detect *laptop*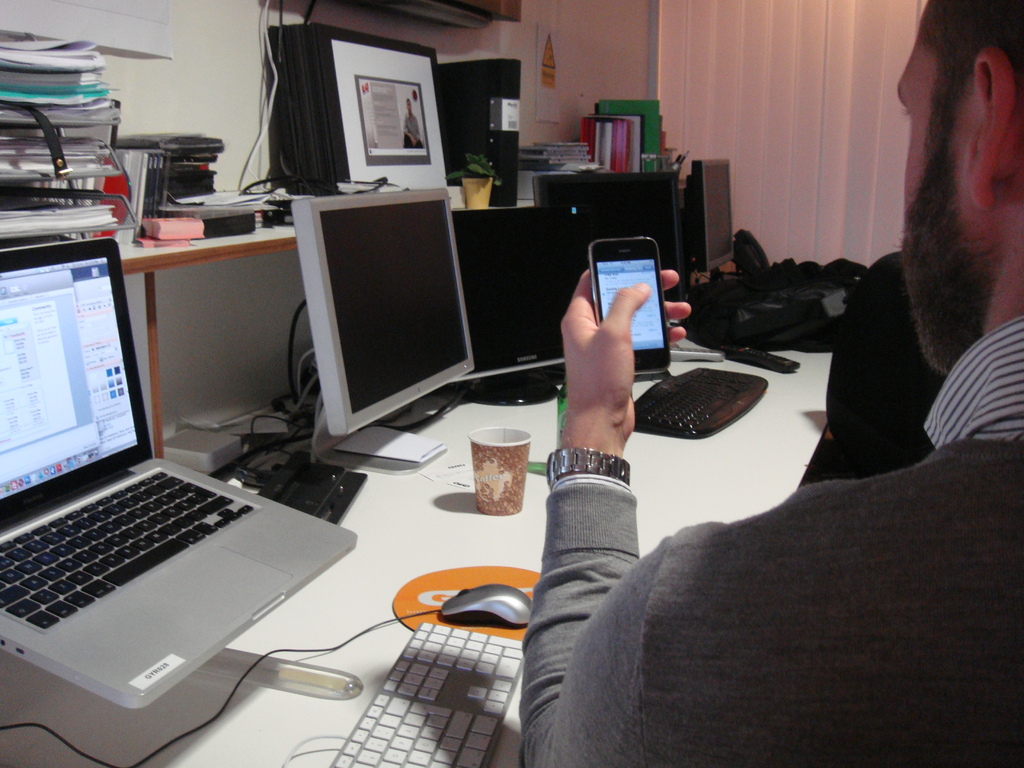
1 212 321 740
